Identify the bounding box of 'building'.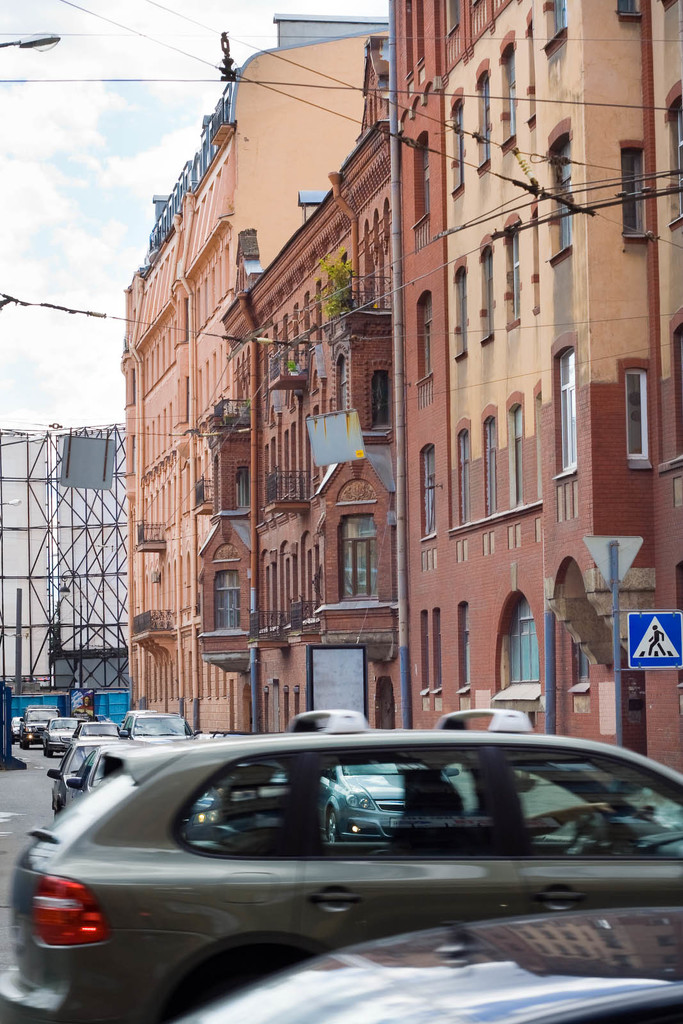
rect(120, 1, 682, 758).
